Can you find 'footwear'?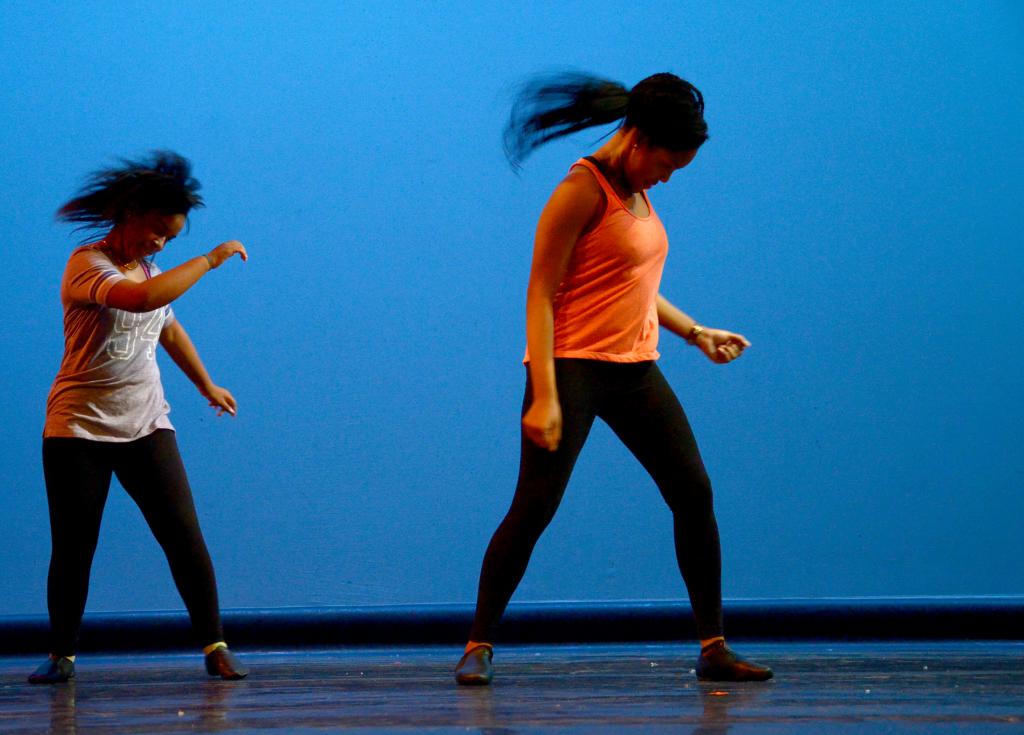
Yes, bounding box: [left=677, top=621, right=764, bottom=698].
